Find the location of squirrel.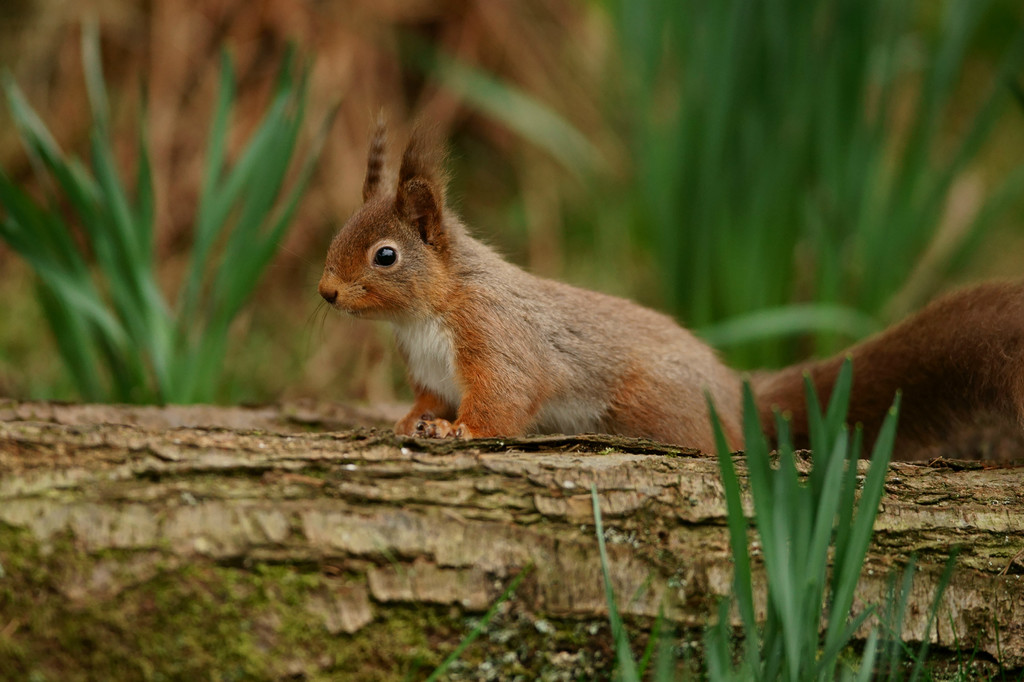
Location: bbox=[271, 103, 1023, 461].
